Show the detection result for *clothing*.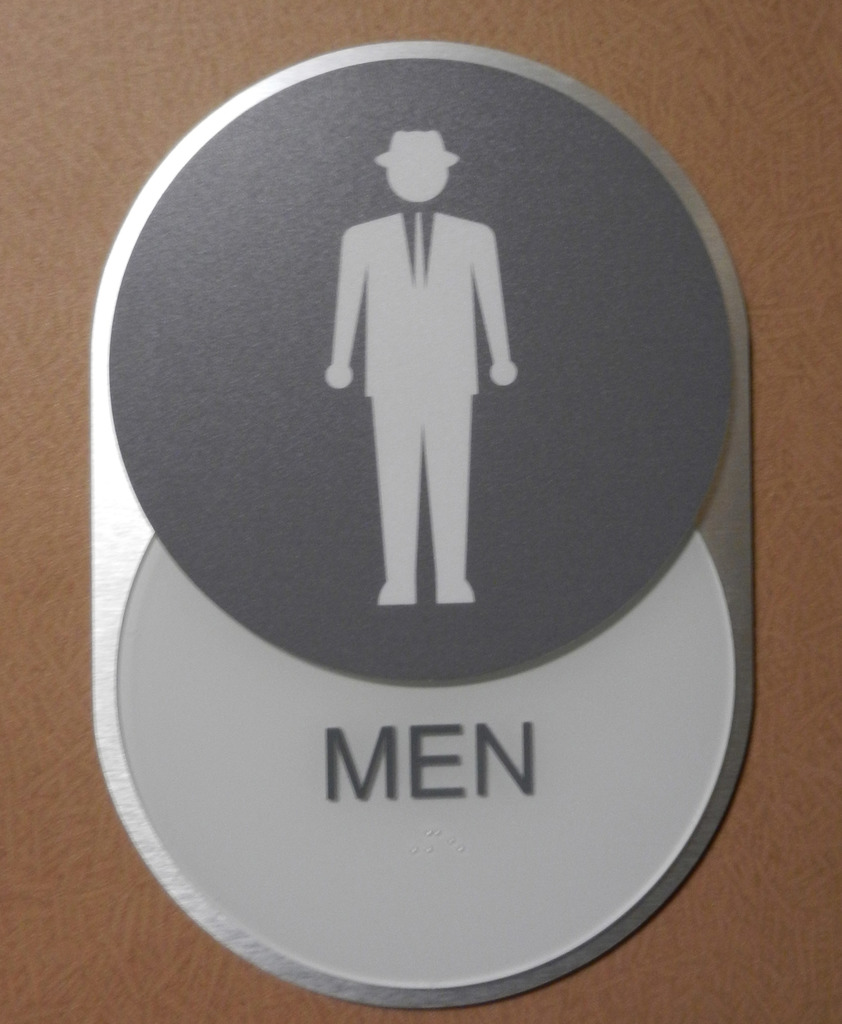
region(332, 214, 512, 584).
